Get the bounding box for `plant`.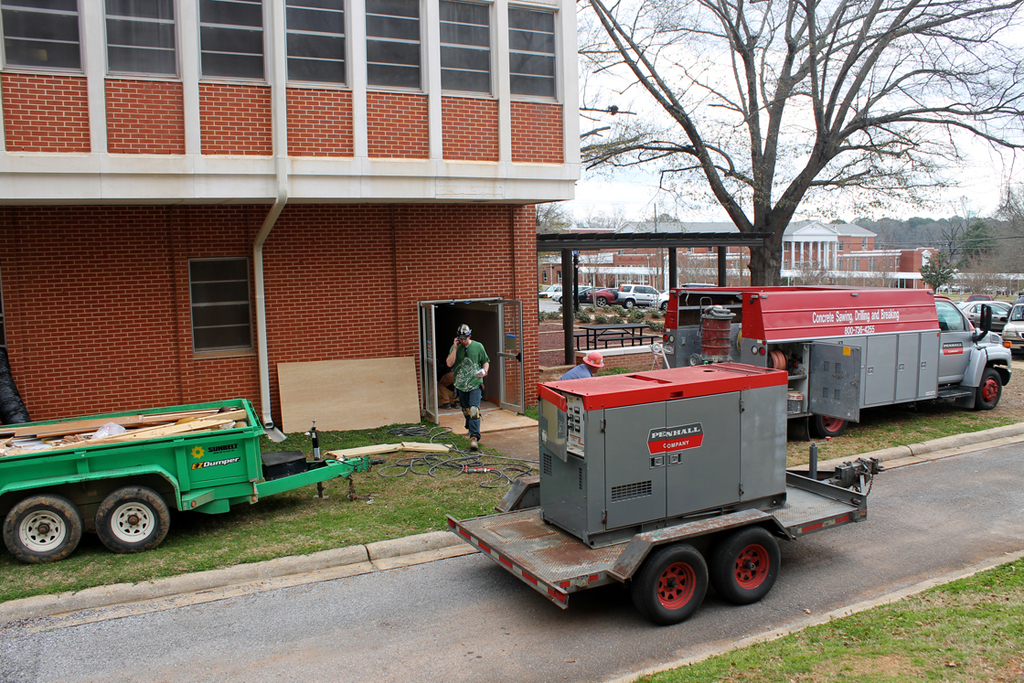
(520,396,544,422).
